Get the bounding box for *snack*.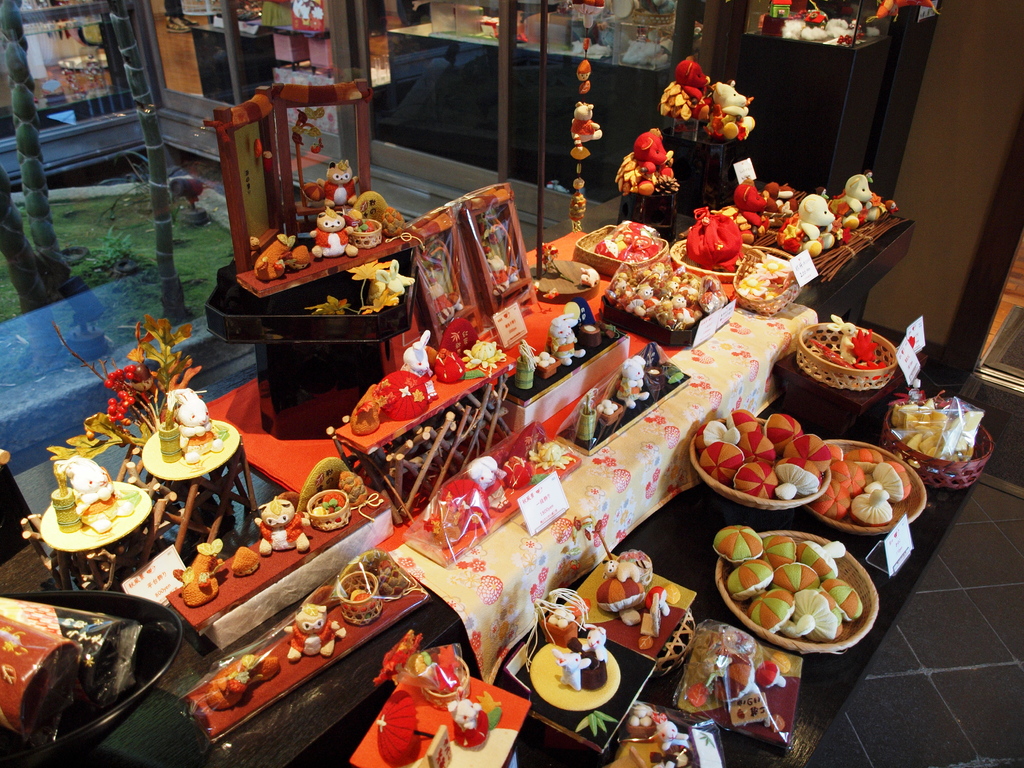
crop(729, 541, 882, 643).
